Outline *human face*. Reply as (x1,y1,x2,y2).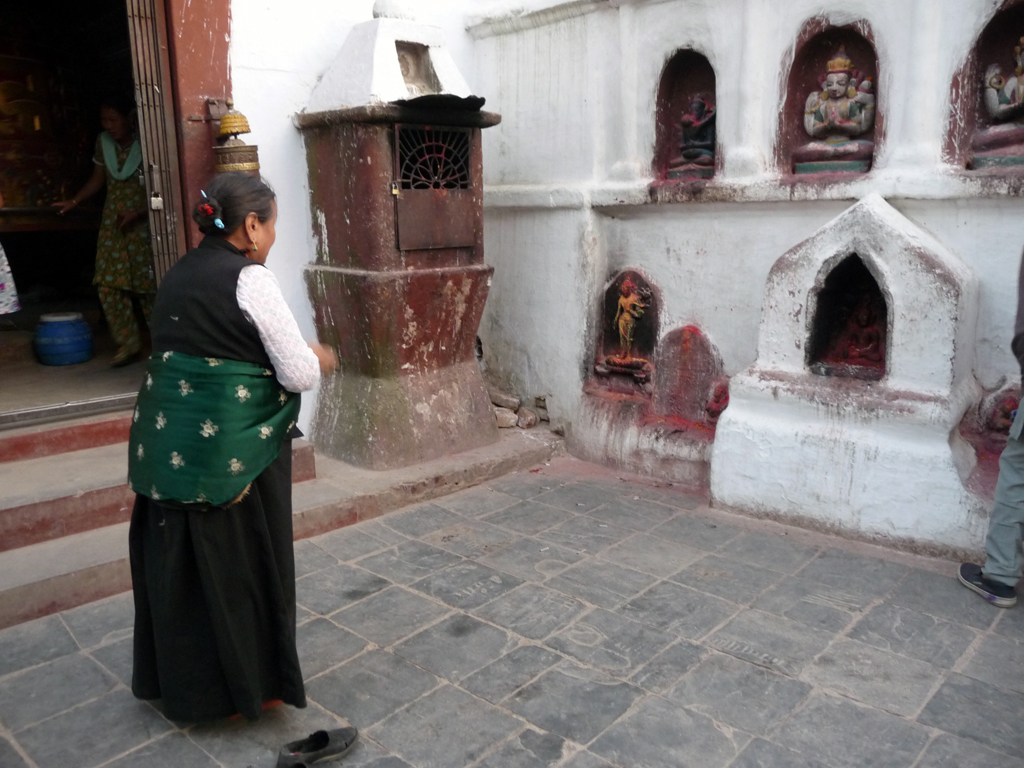
(260,198,278,272).
